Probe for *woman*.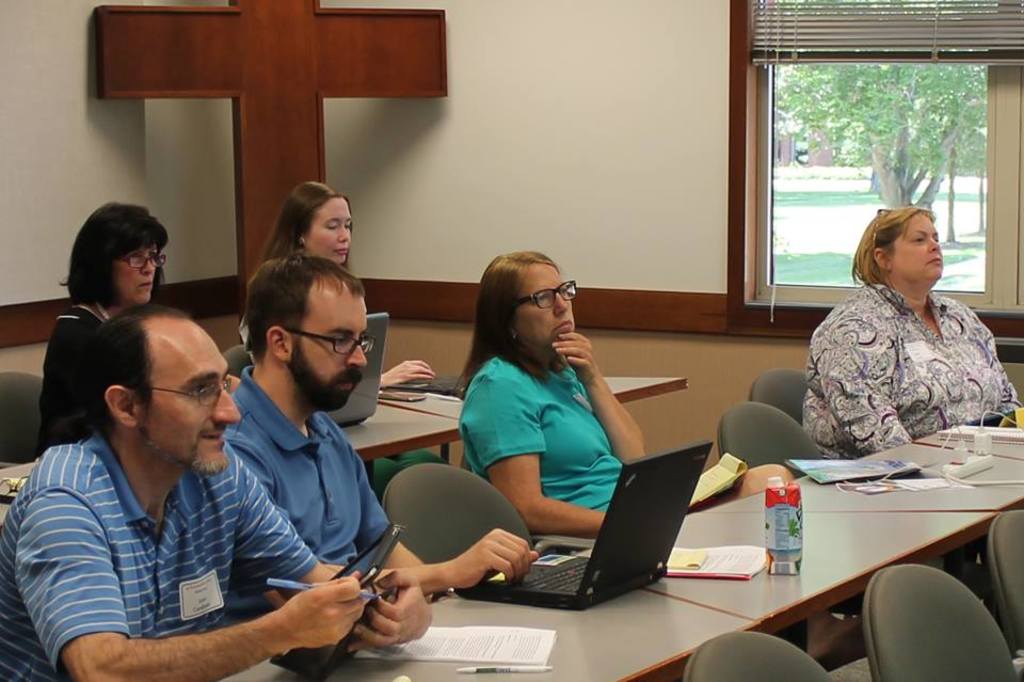
Probe result: (left=451, top=252, right=643, bottom=537).
